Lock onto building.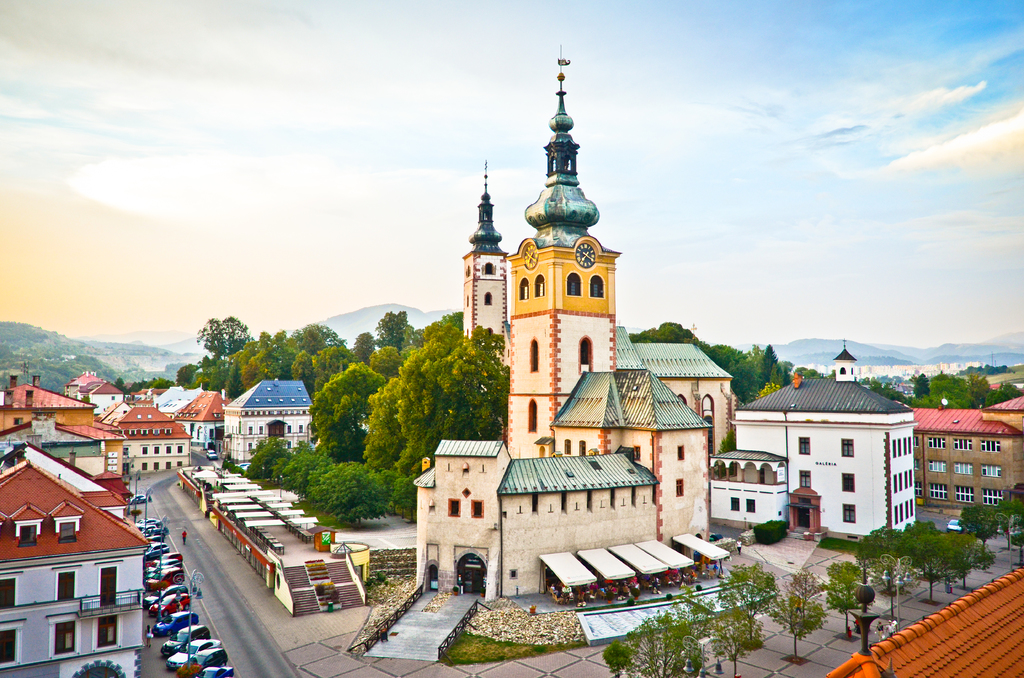
Locked: 224,373,309,474.
